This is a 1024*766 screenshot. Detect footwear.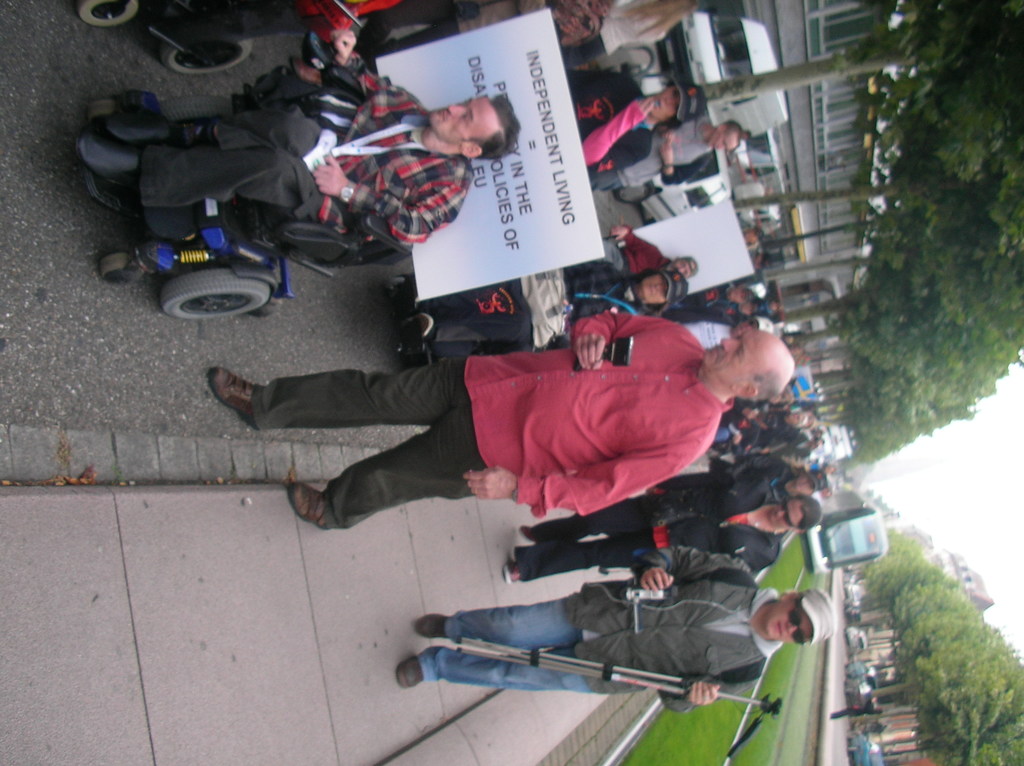
99 113 179 150.
